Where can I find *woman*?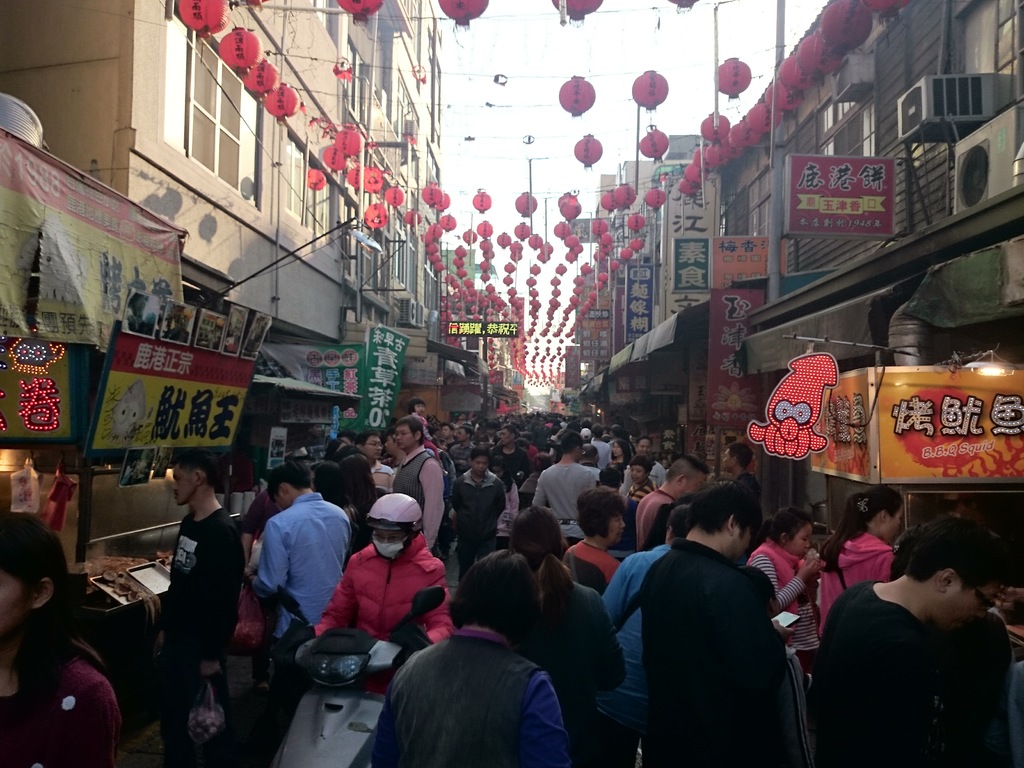
You can find it at rect(509, 506, 627, 767).
